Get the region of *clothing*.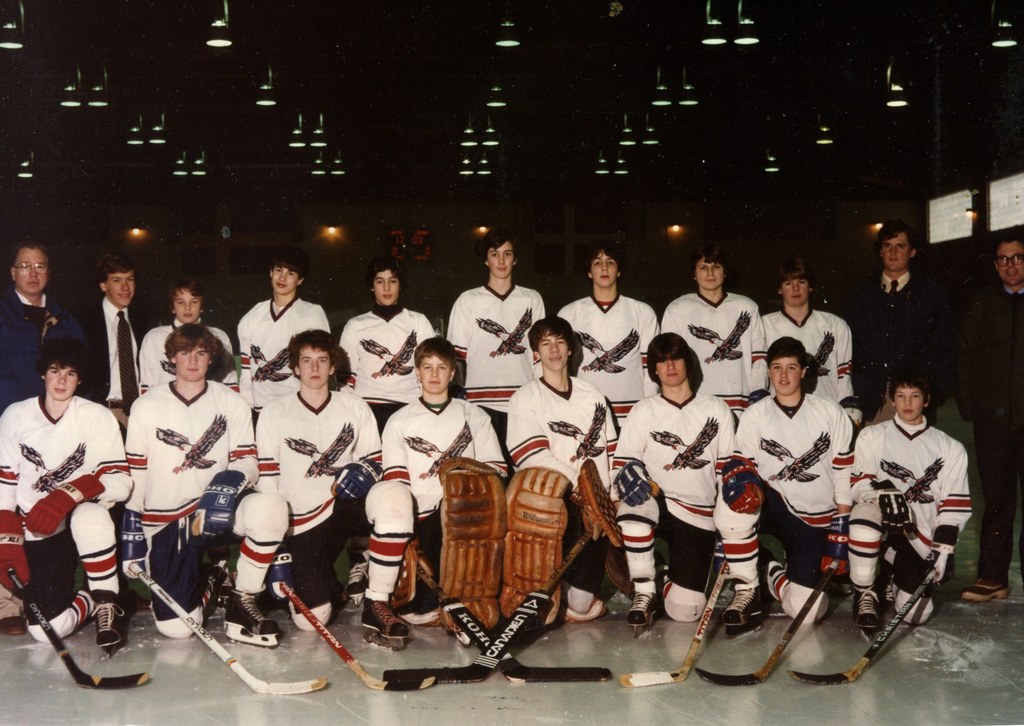
bbox=(139, 499, 282, 631).
